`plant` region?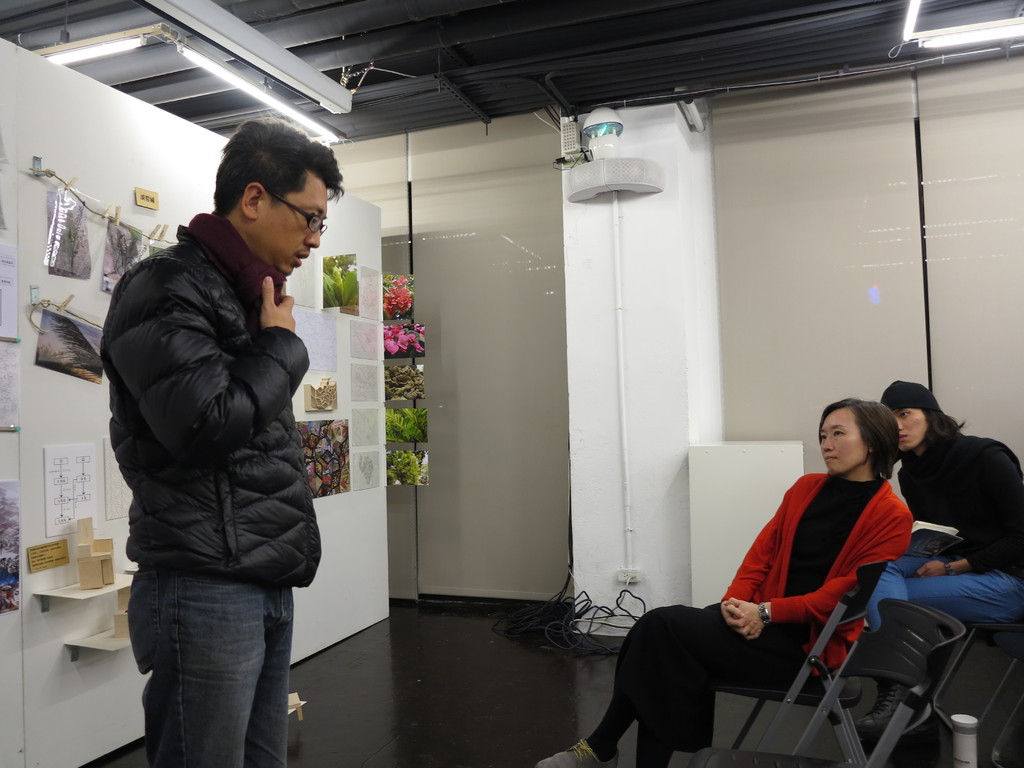
detection(382, 398, 439, 440)
